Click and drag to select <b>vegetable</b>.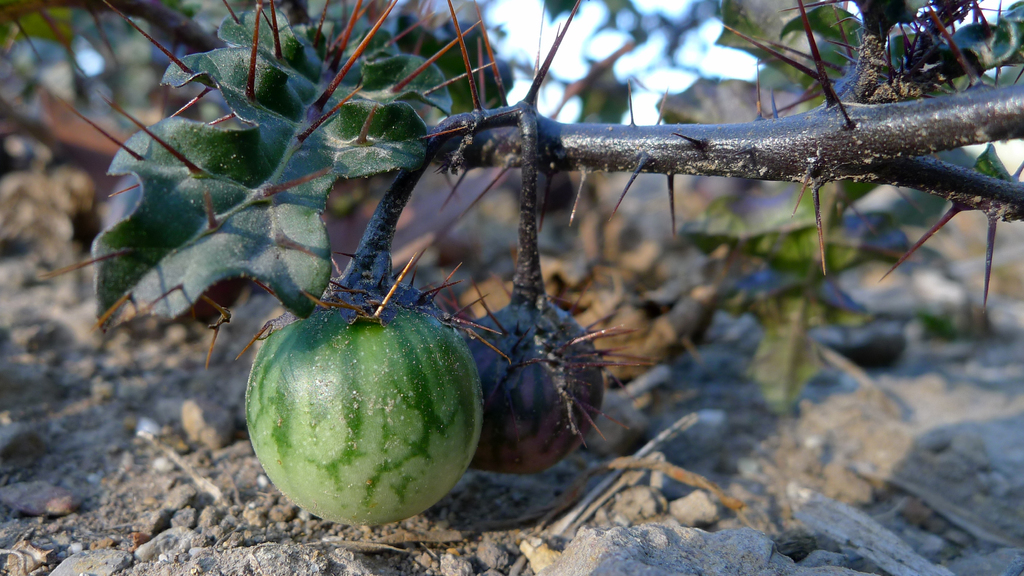
Selection: BBox(458, 301, 650, 475).
